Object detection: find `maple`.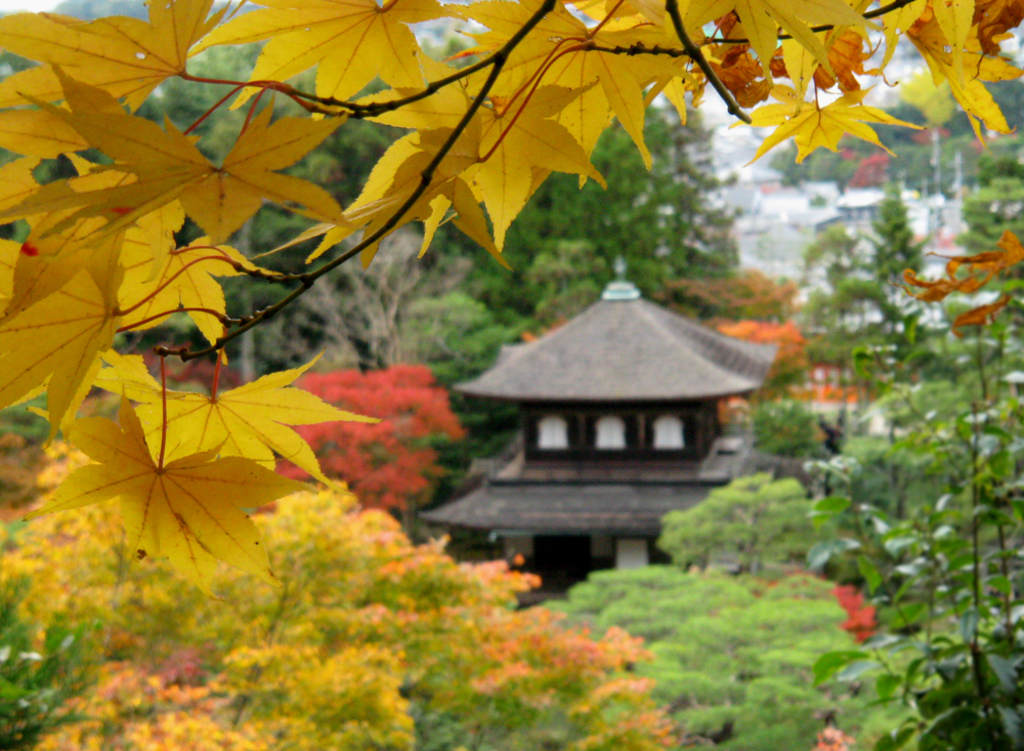
box=[17, 379, 319, 602].
